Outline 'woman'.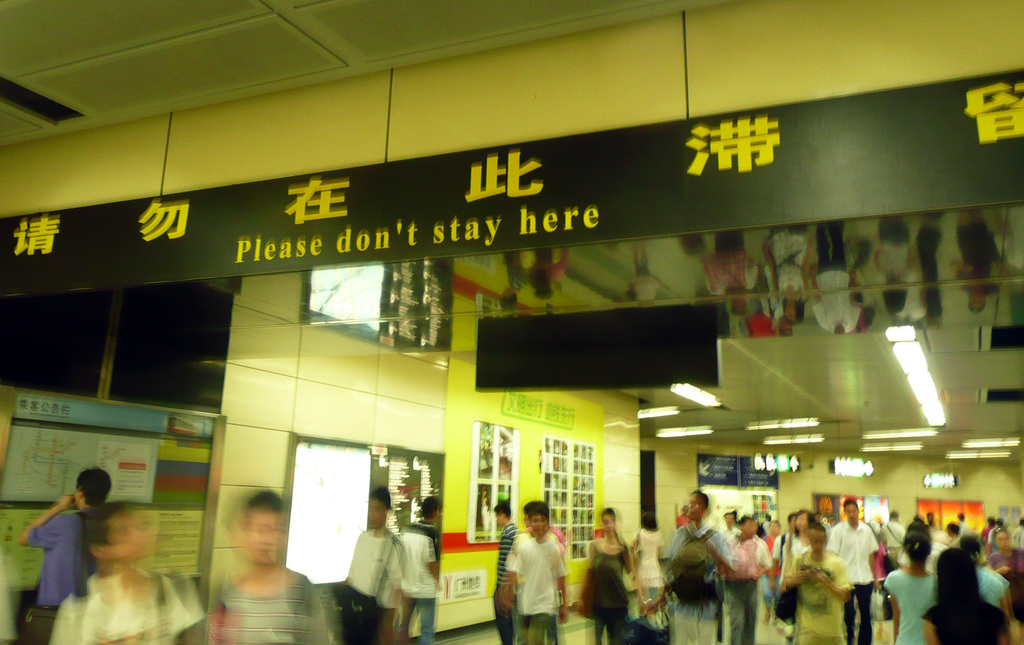
Outline: locate(922, 540, 1011, 644).
